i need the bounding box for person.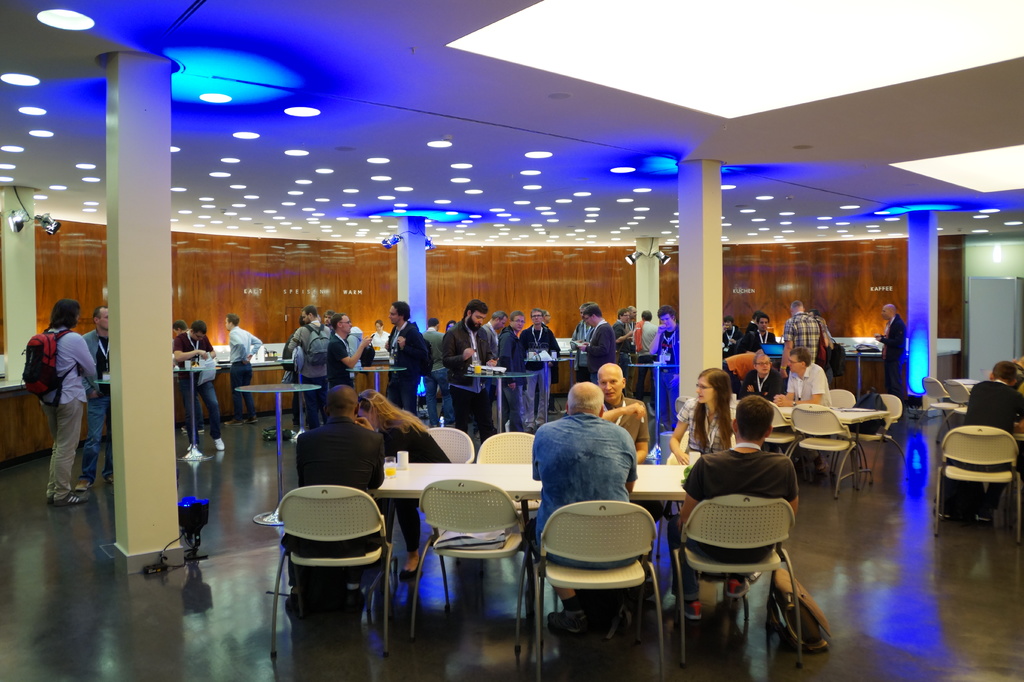
Here it is: (left=225, top=311, right=259, bottom=418).
